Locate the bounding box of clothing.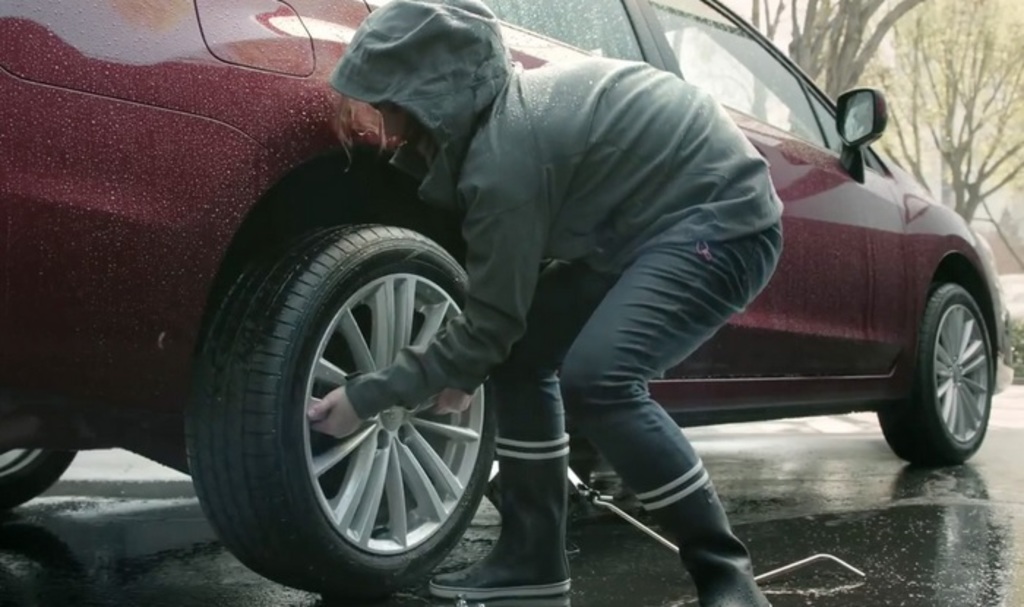
Bounding box: <region>329, 0, 786, 475</region>.
